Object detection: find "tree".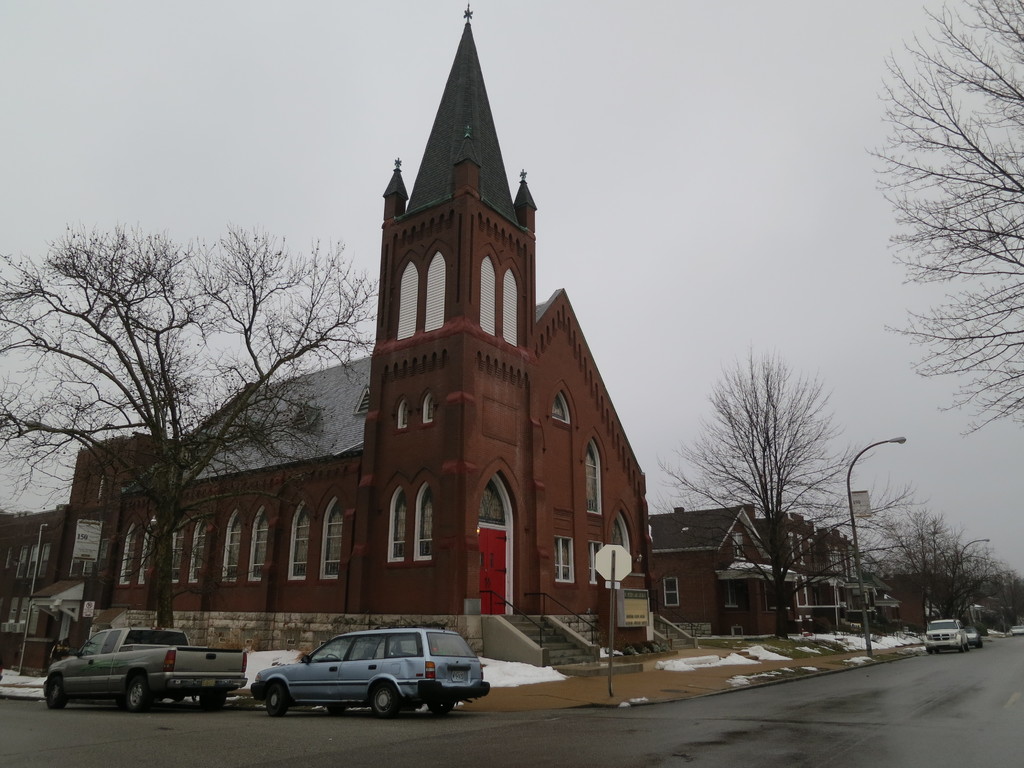
0 220 391 650.
